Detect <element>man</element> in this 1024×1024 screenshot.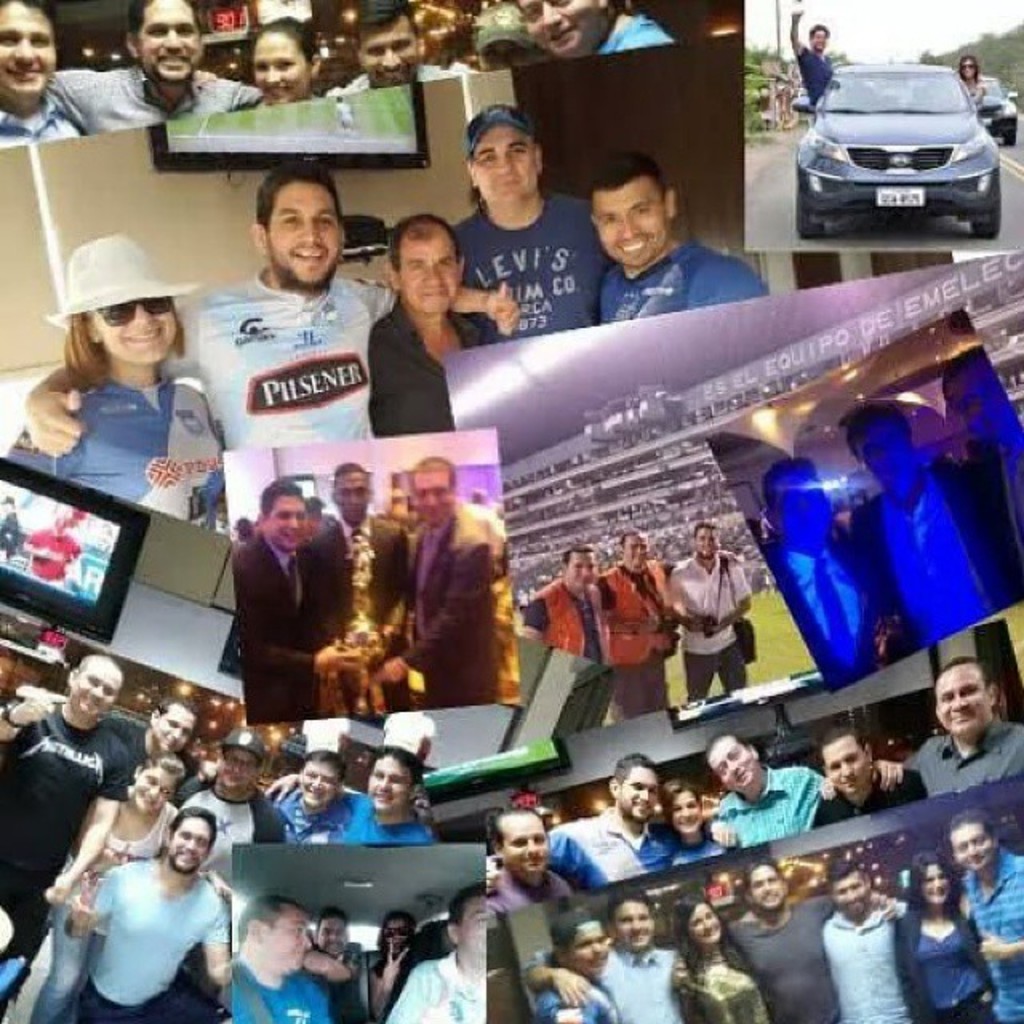
Detection: <box>469,664,1022,920</box>.
